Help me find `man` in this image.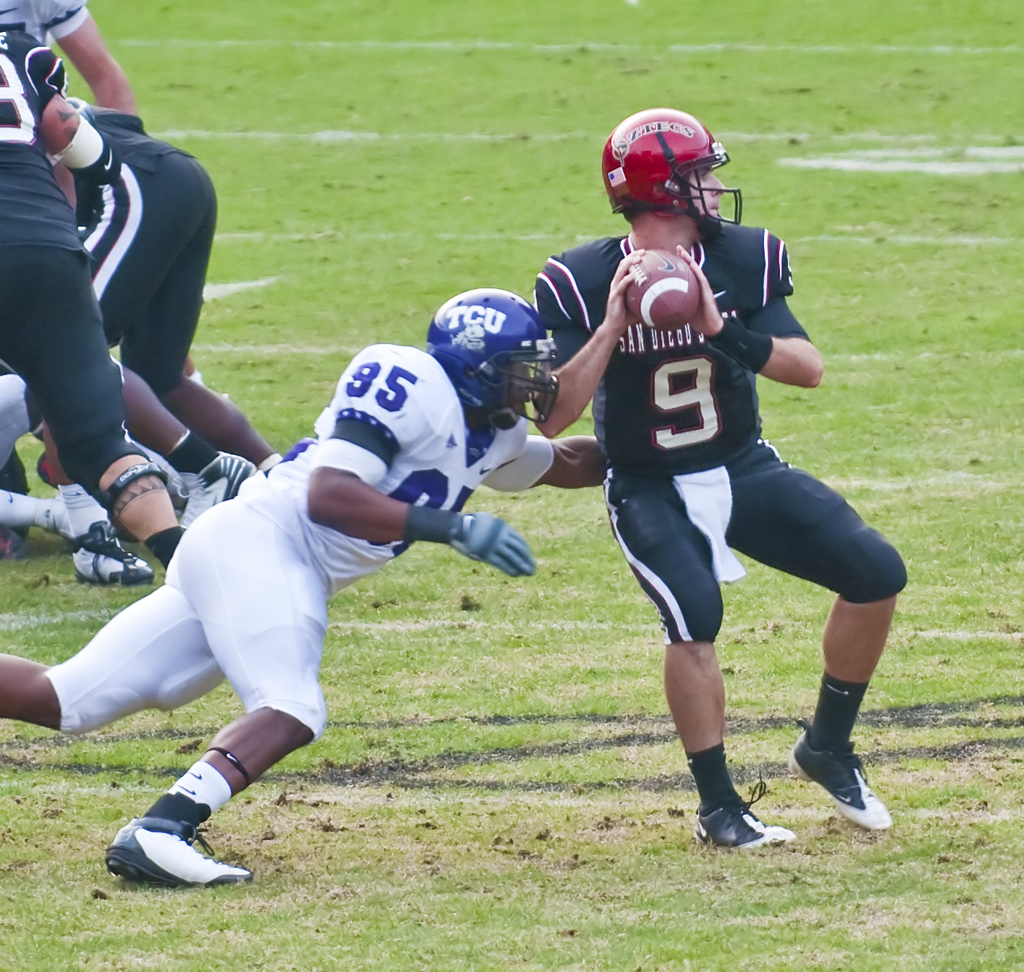
Found it: {"x1": 514, "y1": 169, "x2": 905, "y2": 827}.
